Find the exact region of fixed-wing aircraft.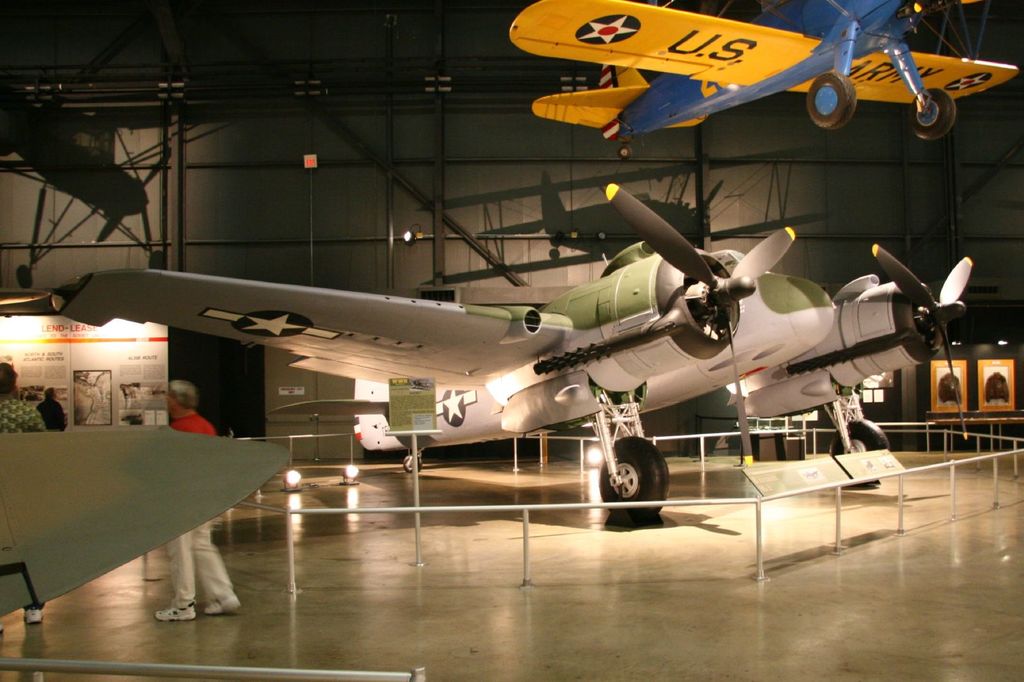
Exact region: 509:0:1017:157.
